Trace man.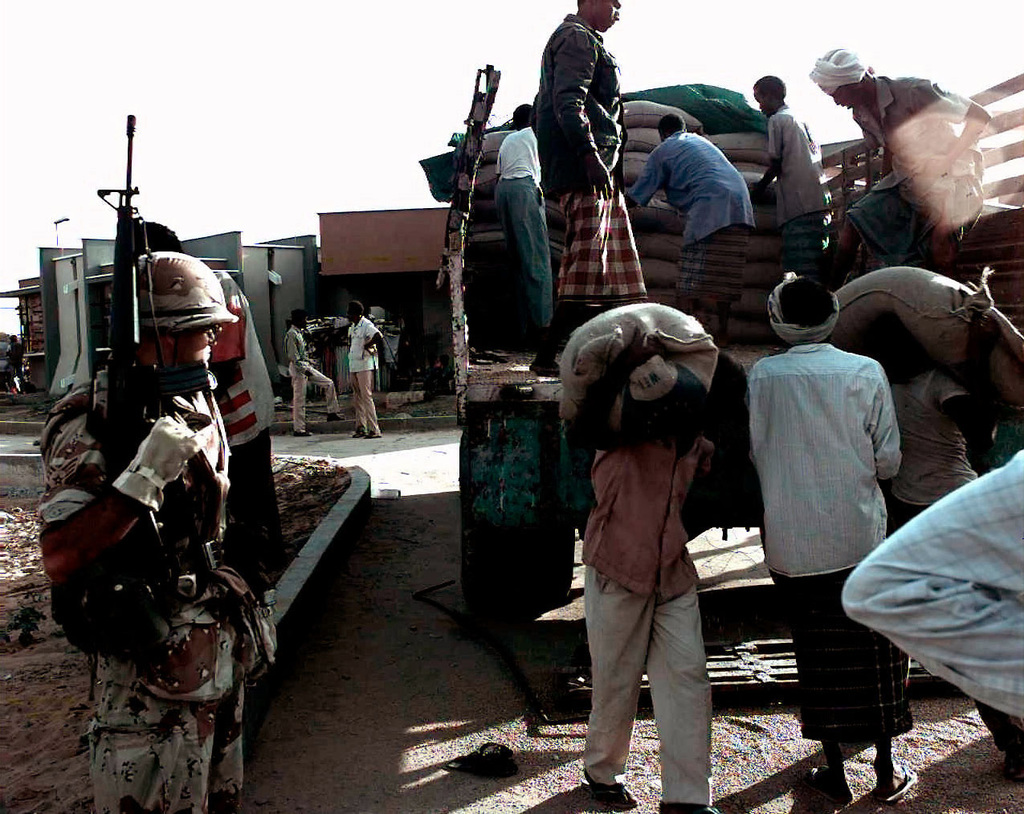
Traced to (339, 301, 390, 439).
